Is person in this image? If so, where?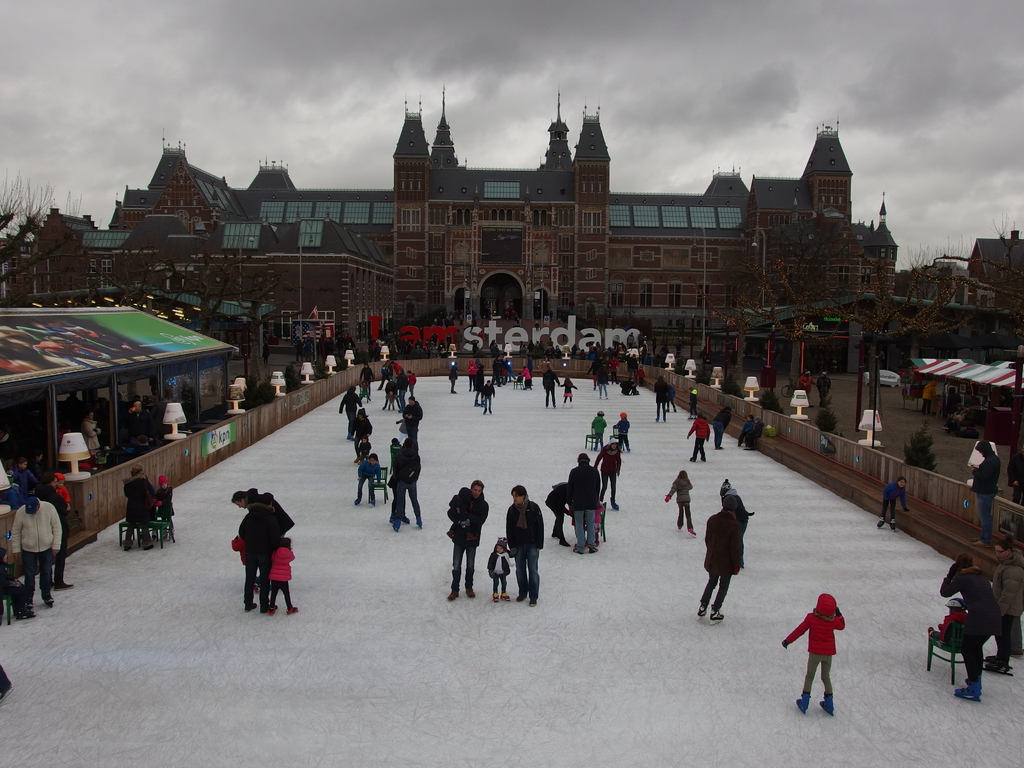
Yes, at <bbox>356, 403, 371, 442</bbox>.
